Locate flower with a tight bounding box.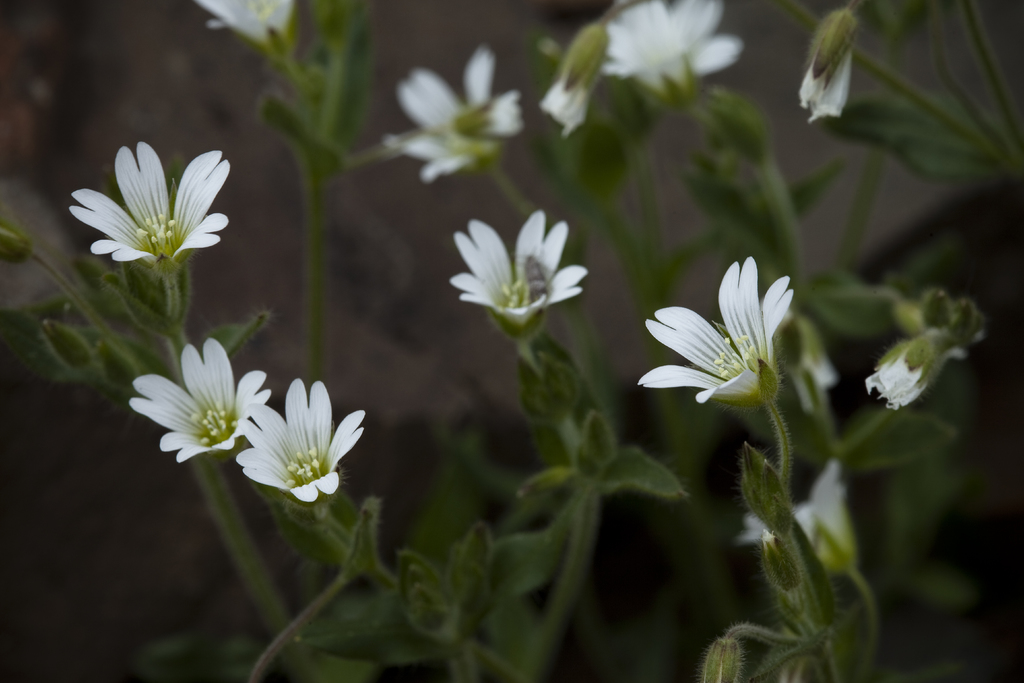
rect(639, 251, 809, 429).
